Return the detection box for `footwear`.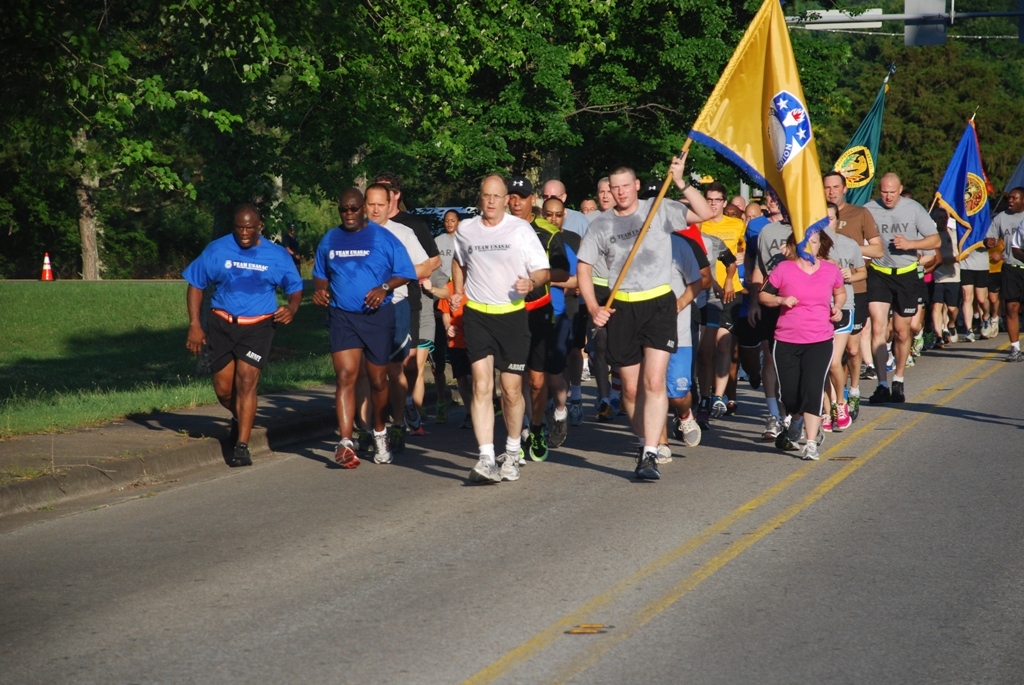
456, 424, 521, 482.
